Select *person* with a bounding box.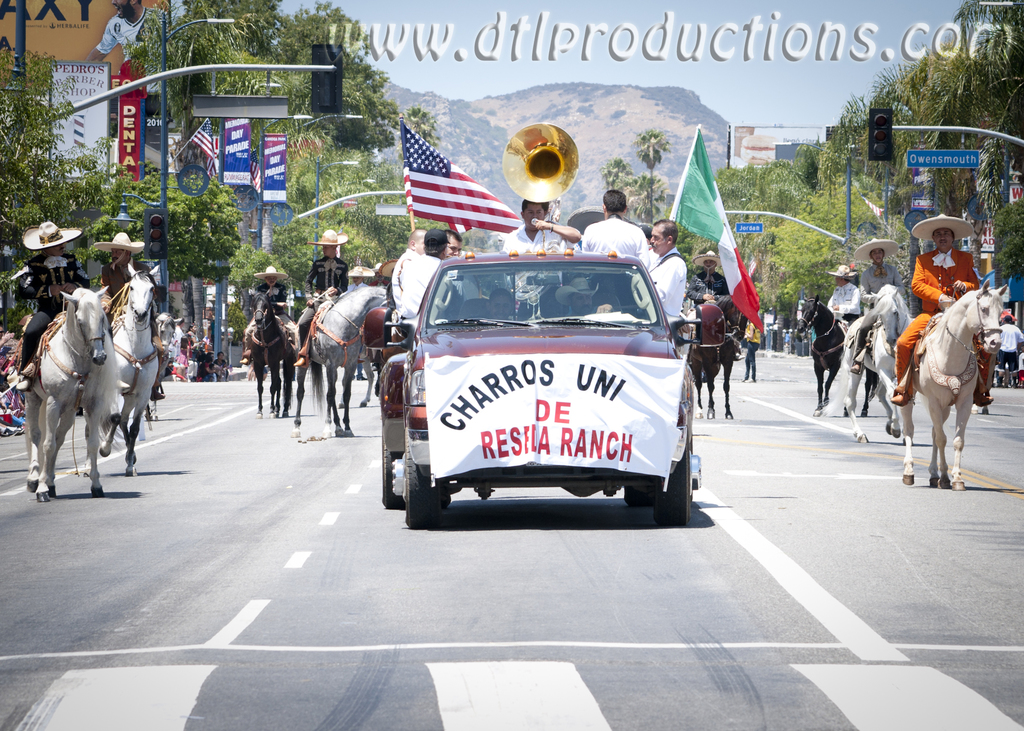
237 261 300 366.
